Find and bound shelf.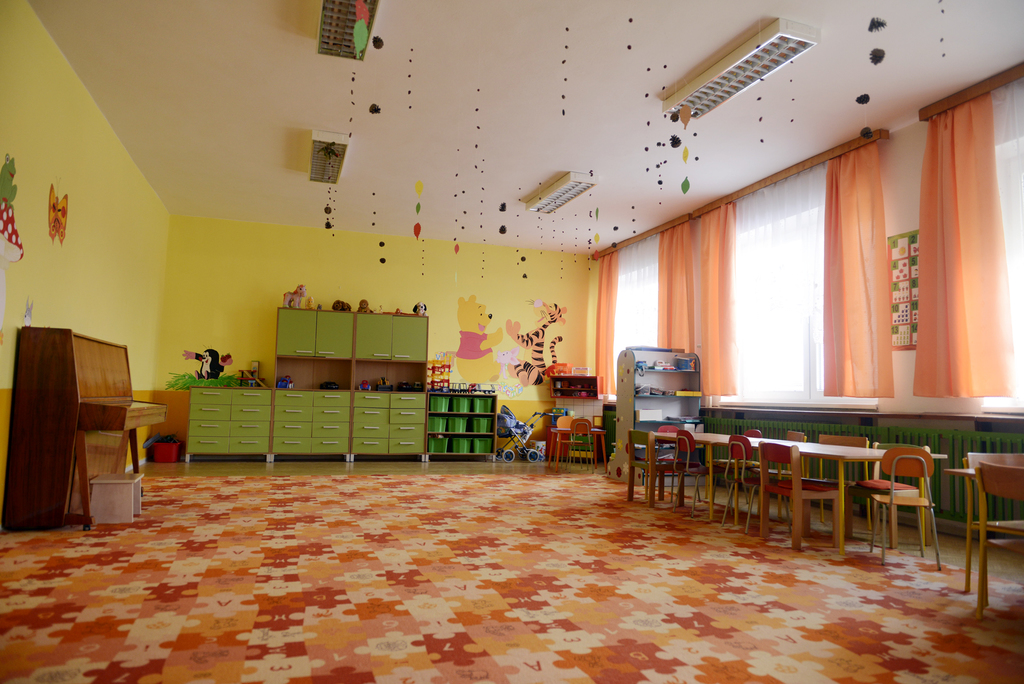
Bound: <bbox>423, 386, 492, 468</bbox>.
